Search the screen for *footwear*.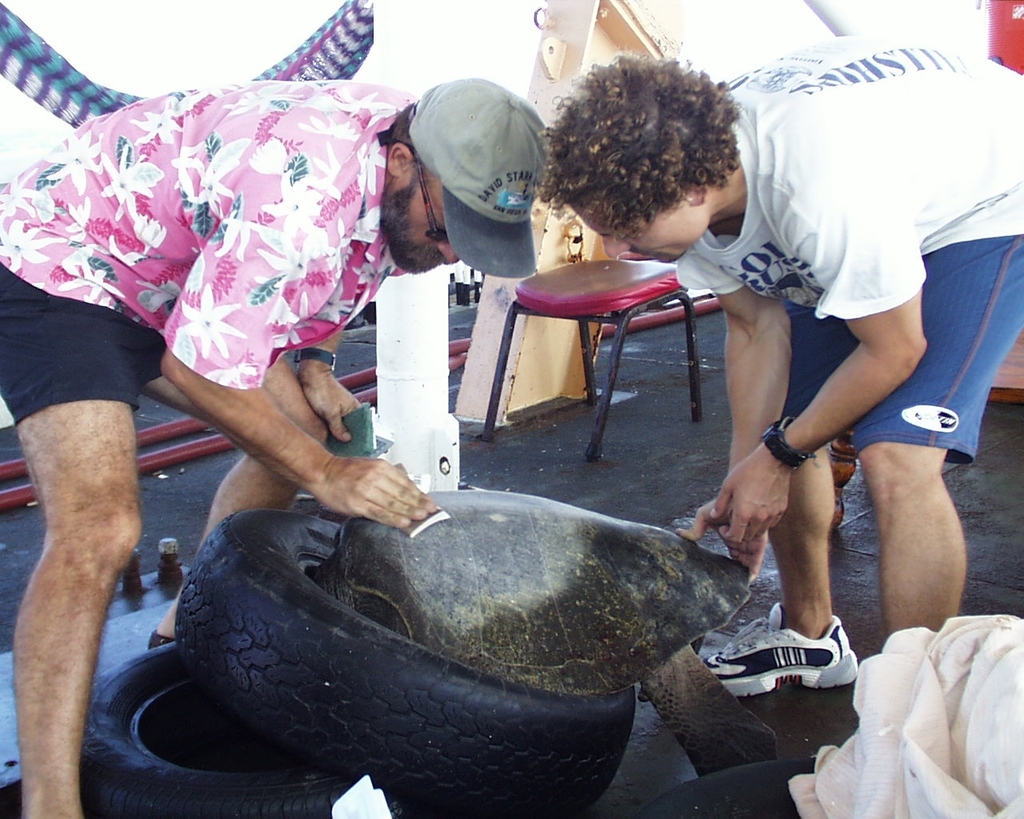
Found at {"x1": 148, "y1": 628, "x2": 172, "y2": 652}.
